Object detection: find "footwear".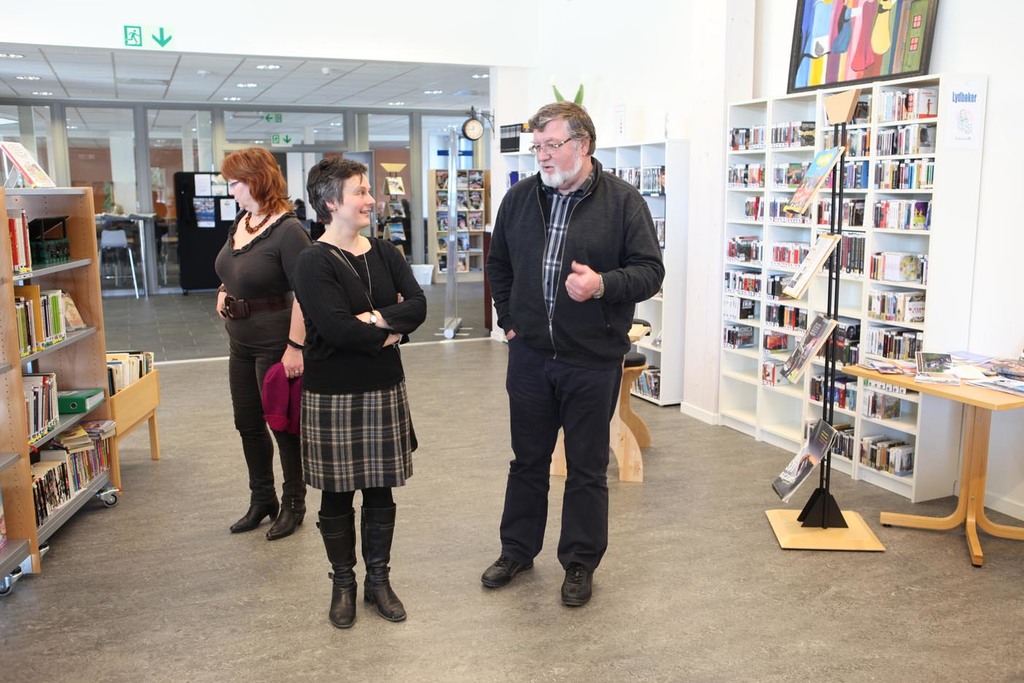
bbox(484, 552, 531, 583).
